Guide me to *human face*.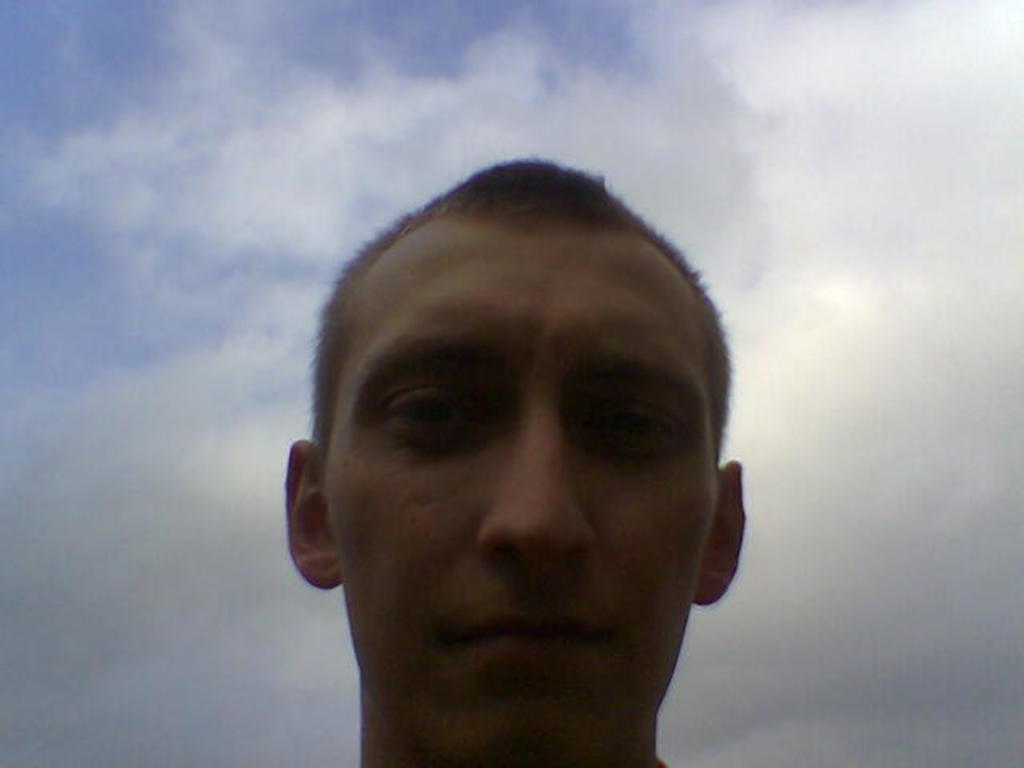
Guidance: [328, 229, 720, 766].
